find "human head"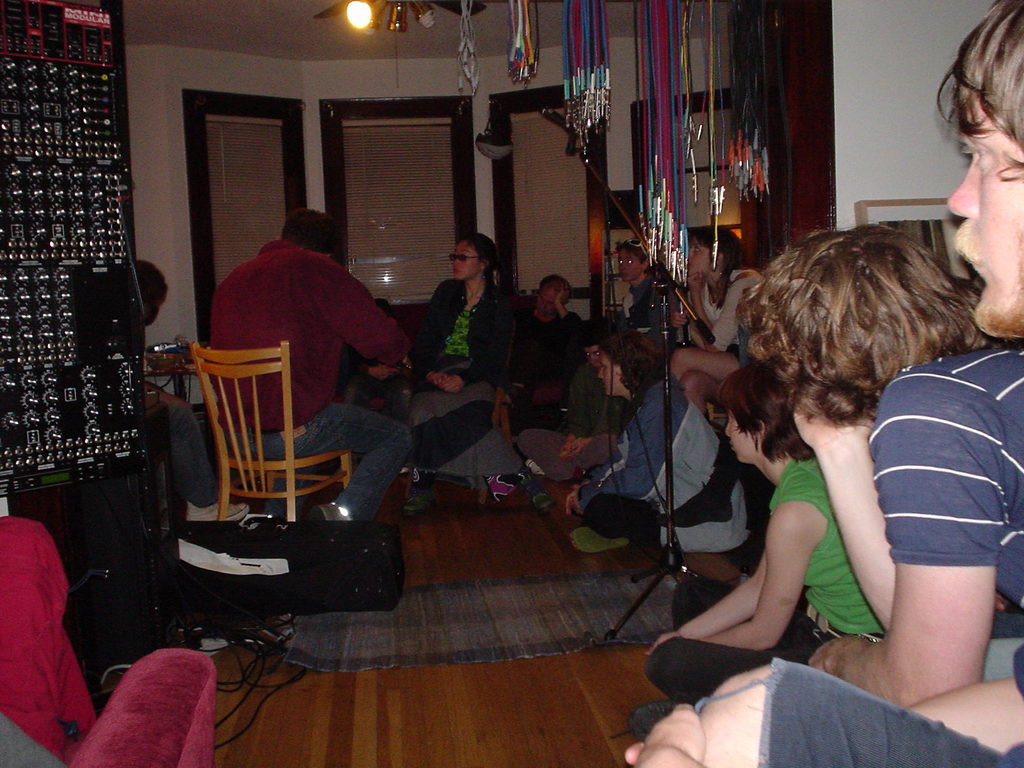
134/259/169/324
